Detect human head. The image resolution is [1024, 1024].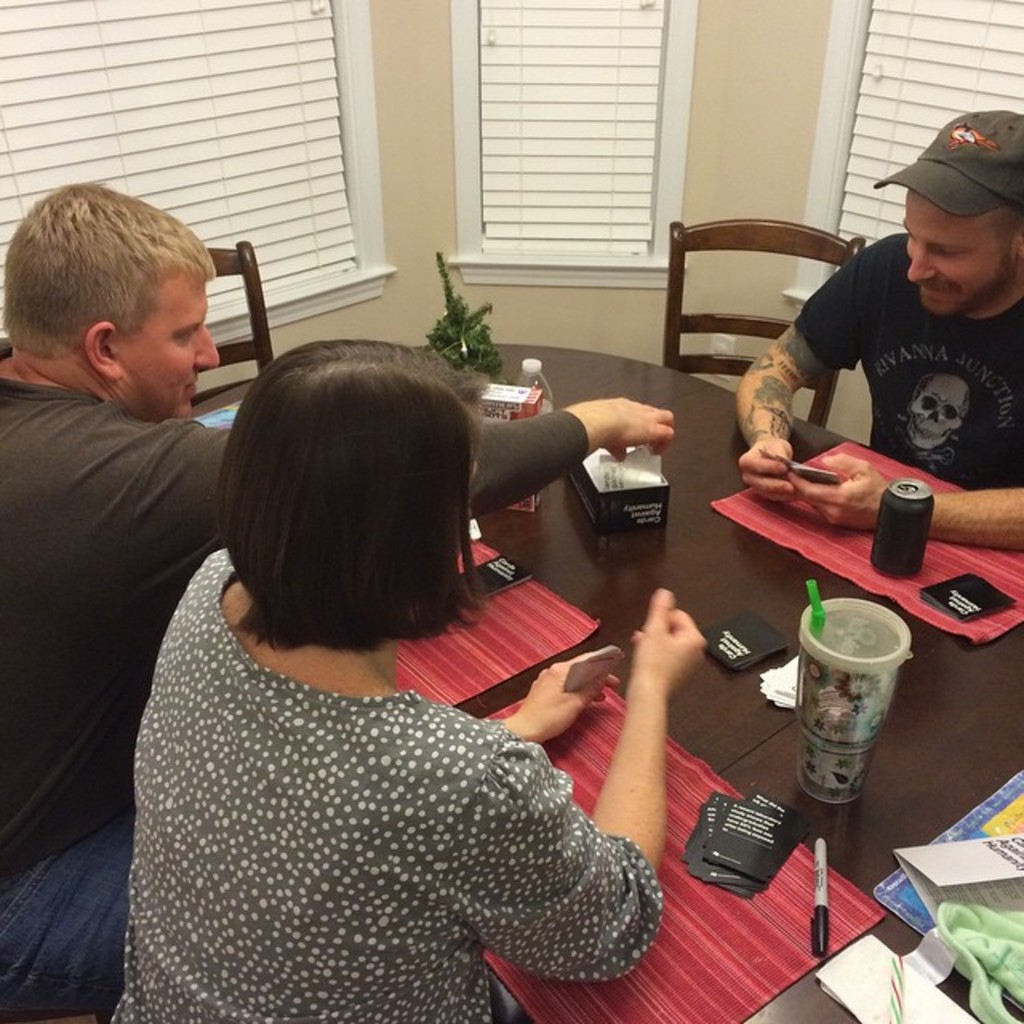
{"x1": 14, "y1": 182, "x2": 229, "y2": 421}.
